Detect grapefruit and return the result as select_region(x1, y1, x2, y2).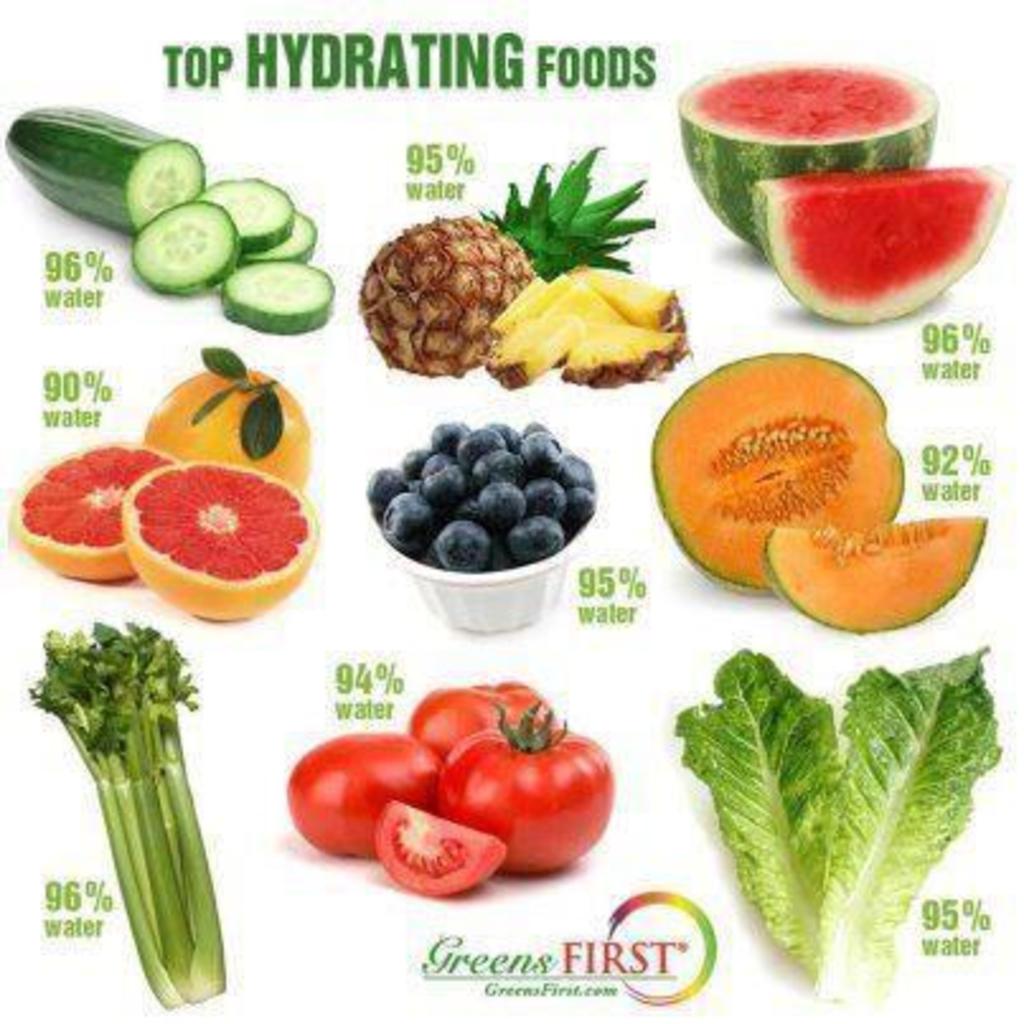
select_region(145, 361, 310, 490).
